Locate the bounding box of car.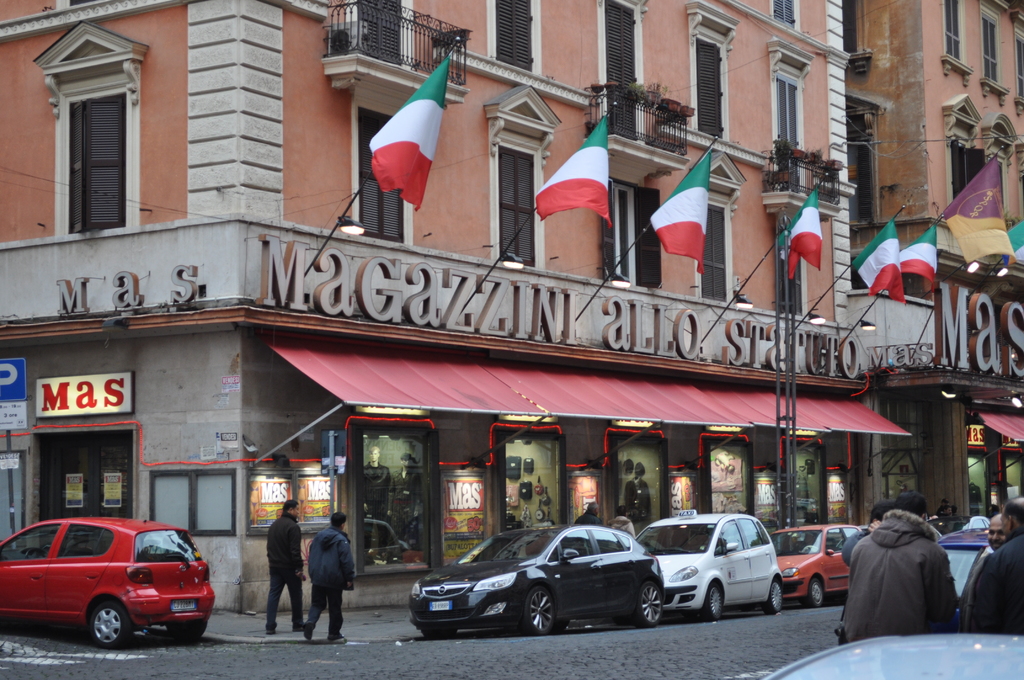
Bounding box: region(634, 508, 783, 623).
